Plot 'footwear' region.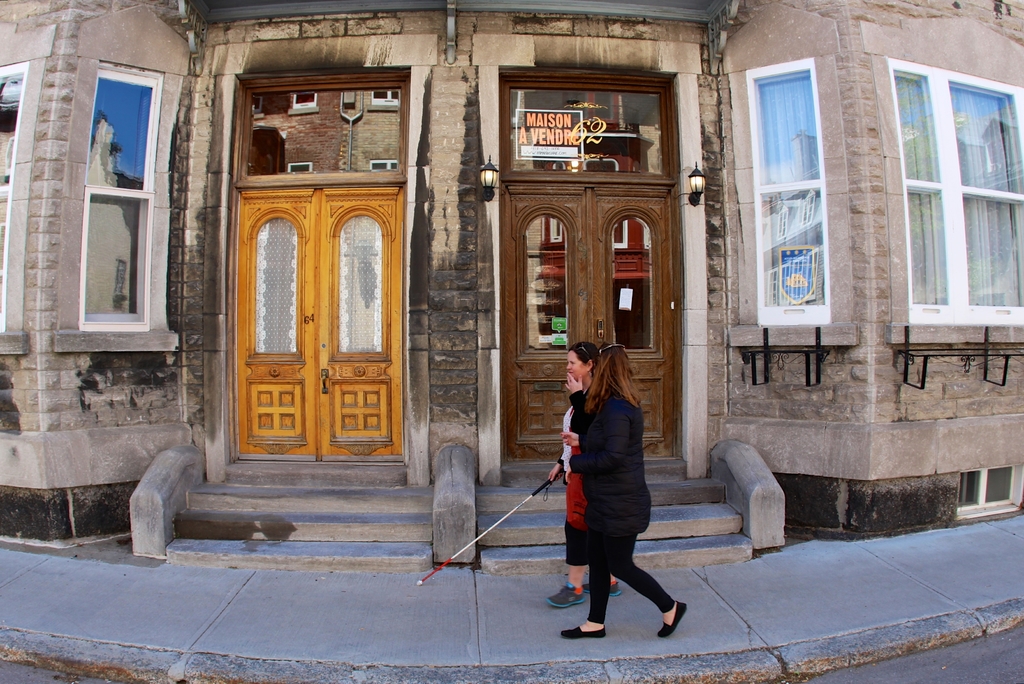
Plotted at bbox=[583, 581, 627, 598].
